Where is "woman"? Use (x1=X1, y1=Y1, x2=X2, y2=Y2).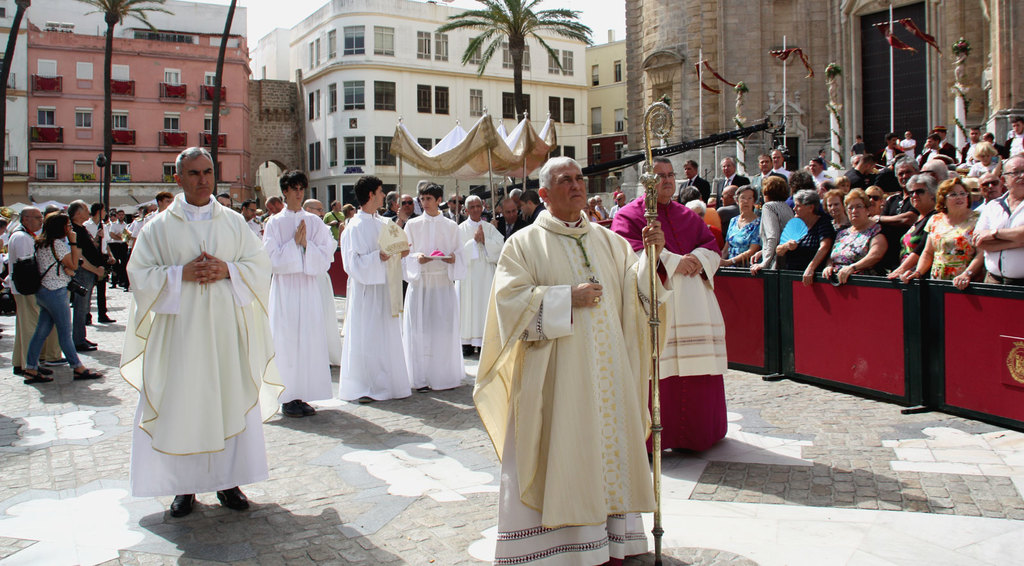
(x1=784, y1=192, x2=831, y2=274).
